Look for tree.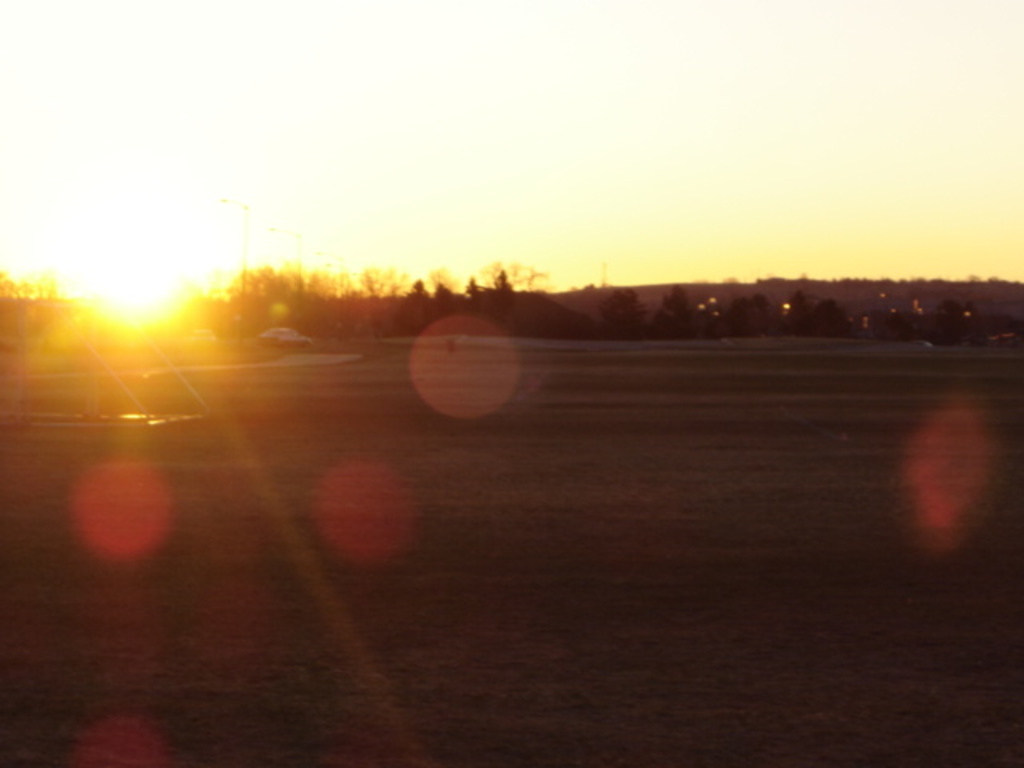
Found: [222,267,374,338].
